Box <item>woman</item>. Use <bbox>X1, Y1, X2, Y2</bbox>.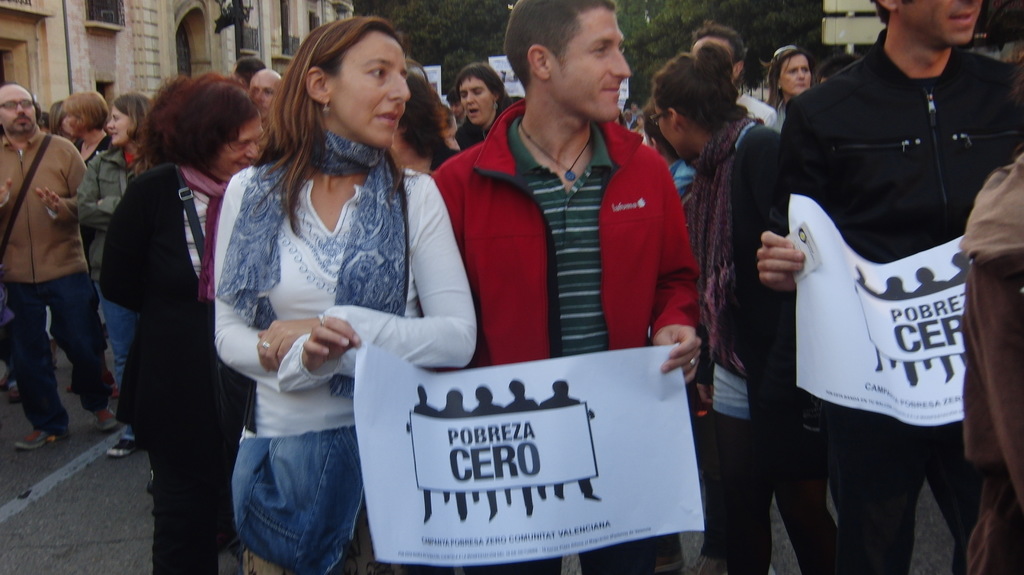
<bbox>51, 90, 129, 393</bbox>.
